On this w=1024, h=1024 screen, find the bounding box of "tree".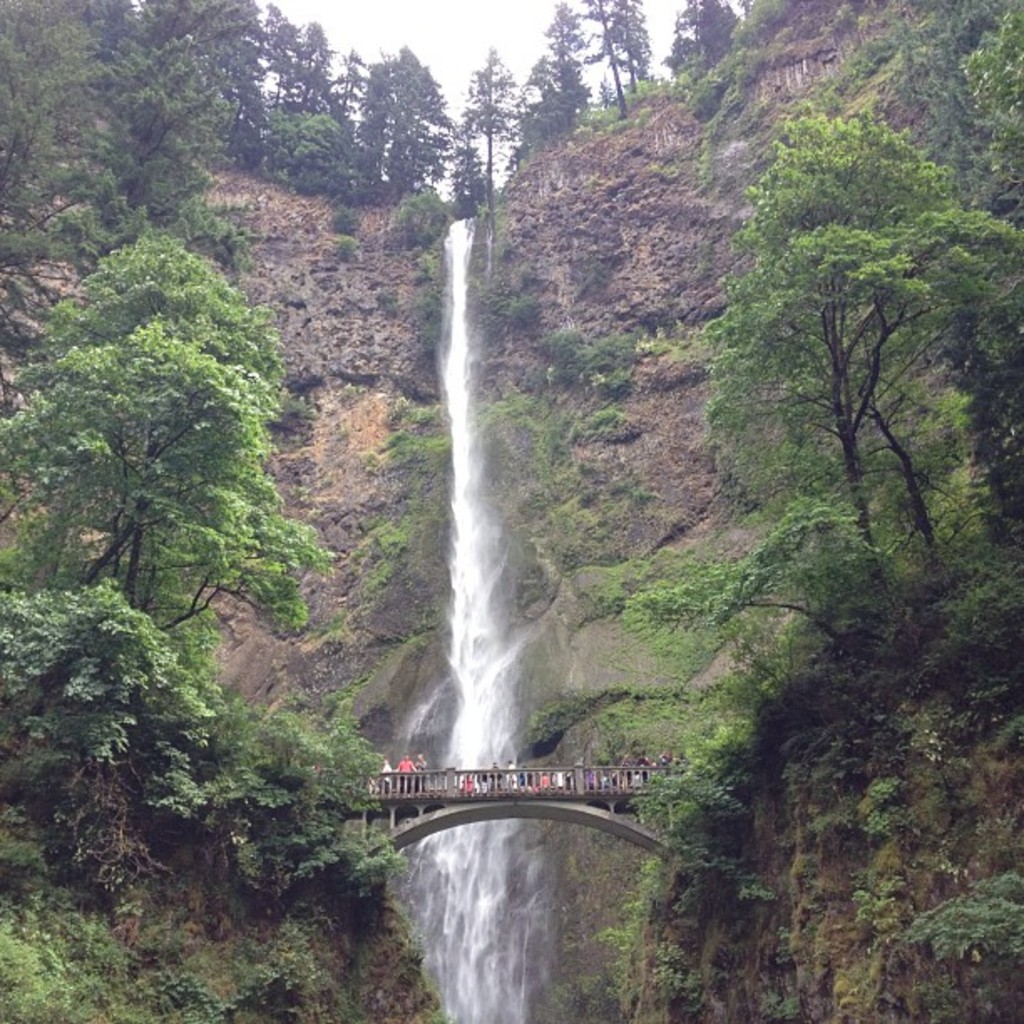
Bounding box: region(649, 99, 1022, 564).
